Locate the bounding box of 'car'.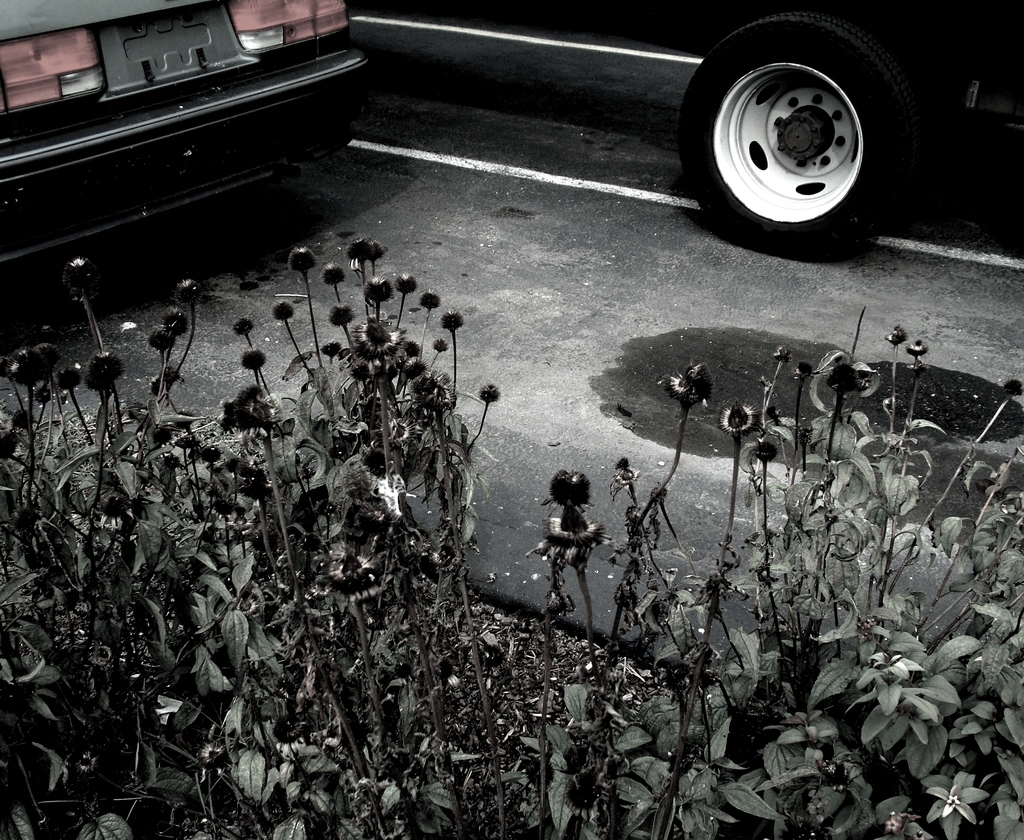
Bounding box: {"x1": 0, "y1": 0, "x2": 378, "y2": 285}.
